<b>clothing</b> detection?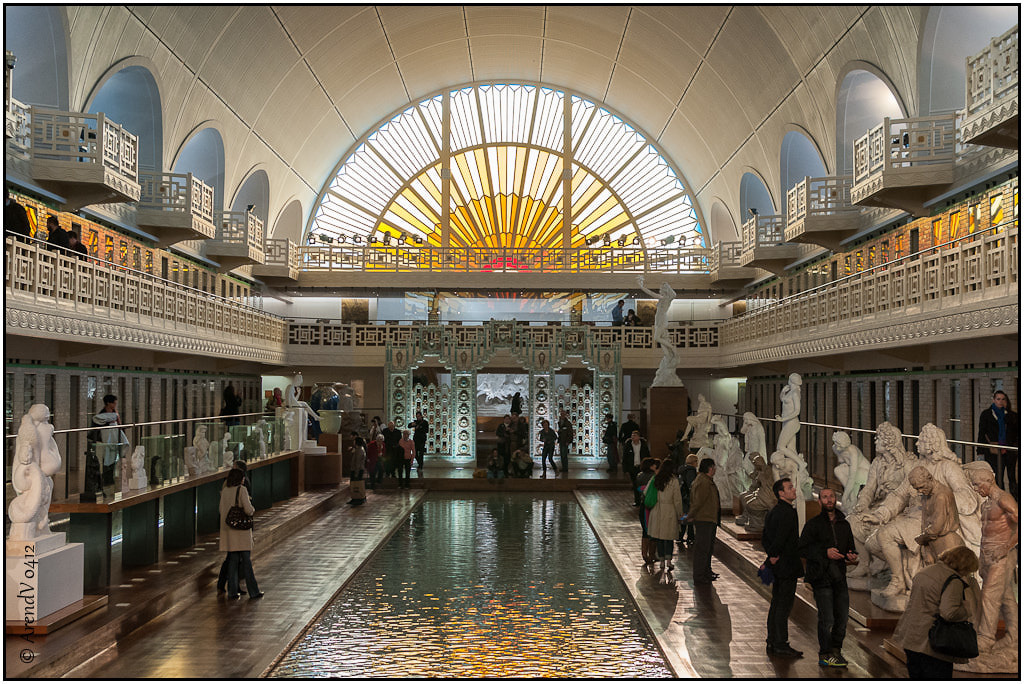
crop(630, 444, 650, 470)
